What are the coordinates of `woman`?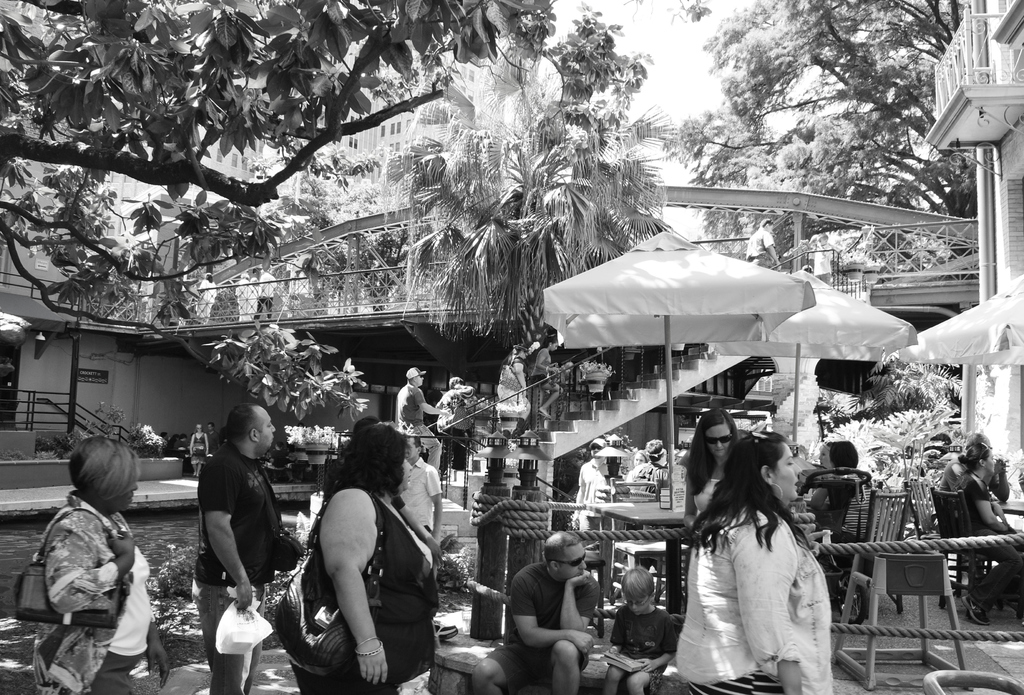
496/340/527/410.
